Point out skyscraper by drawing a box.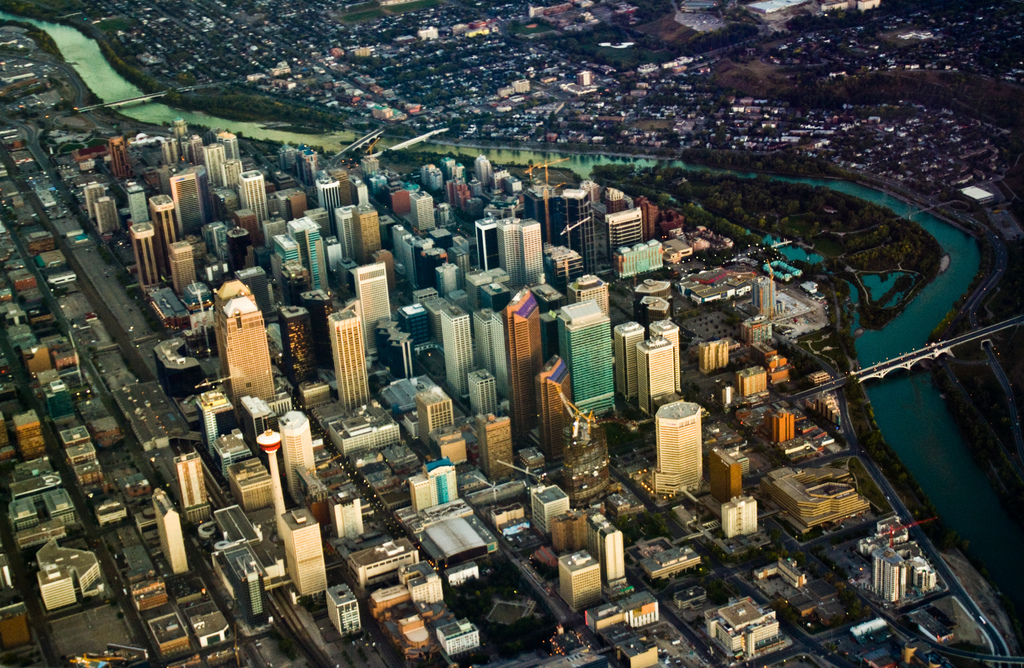
l=92, t=198, r=122, b=234.
